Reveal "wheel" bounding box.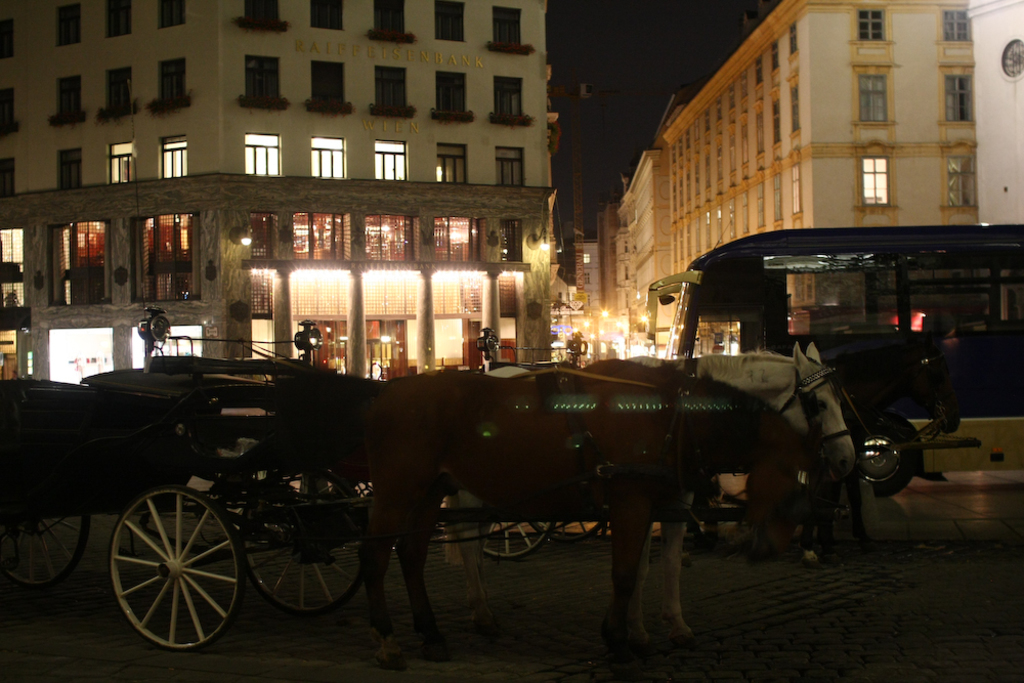
Revealed: x1=530, y1=513, x2=604, y2=542.
